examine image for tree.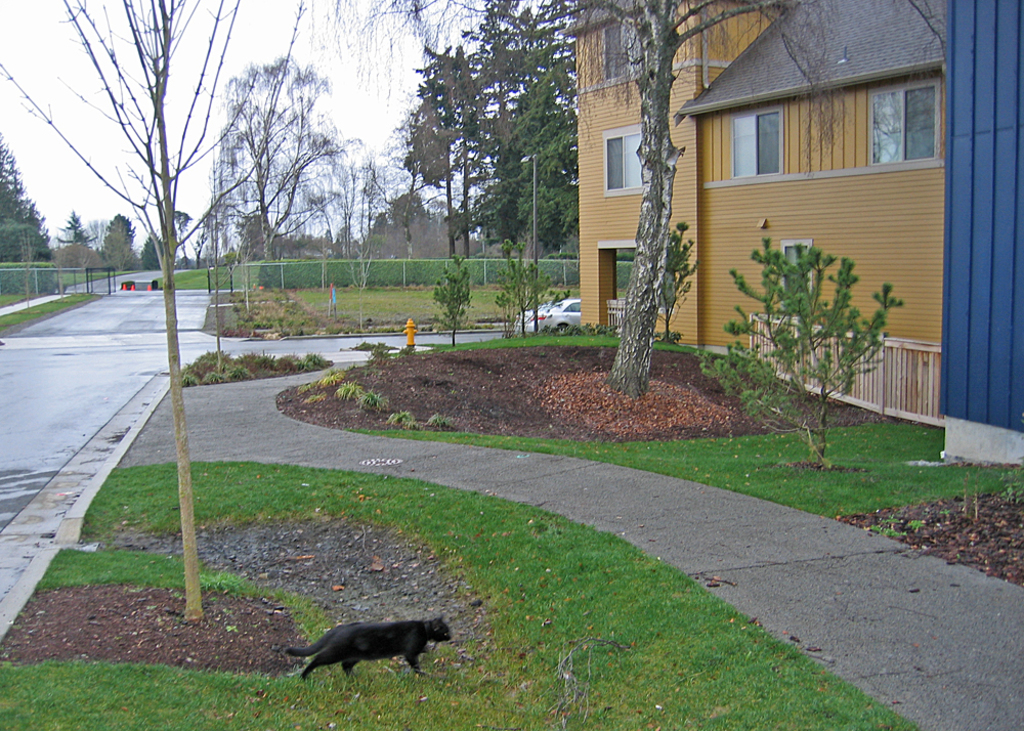
Examination result: [598, 0, 780, 399].
